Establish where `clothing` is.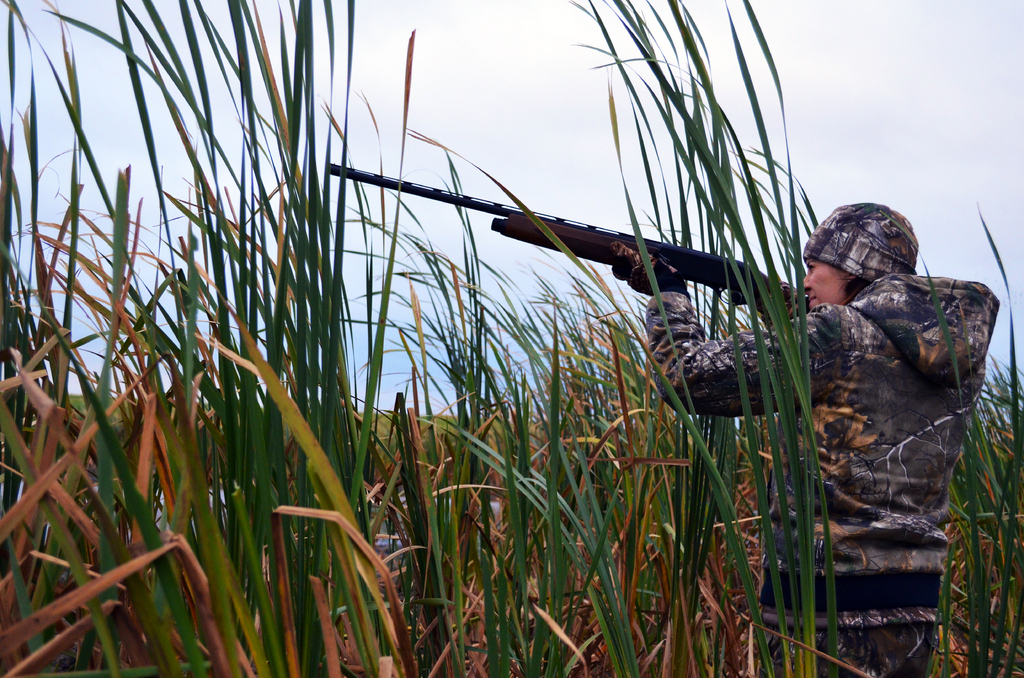
Established at [x1=644, y1=272, x2=1000, y2=677].
